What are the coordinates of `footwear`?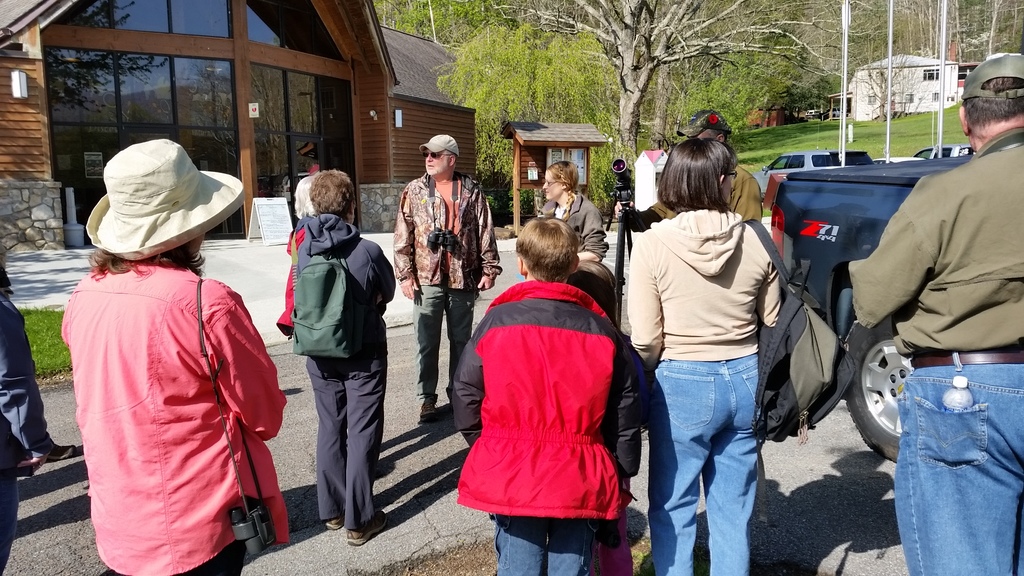
select_region(348, 511, 388, 545).
